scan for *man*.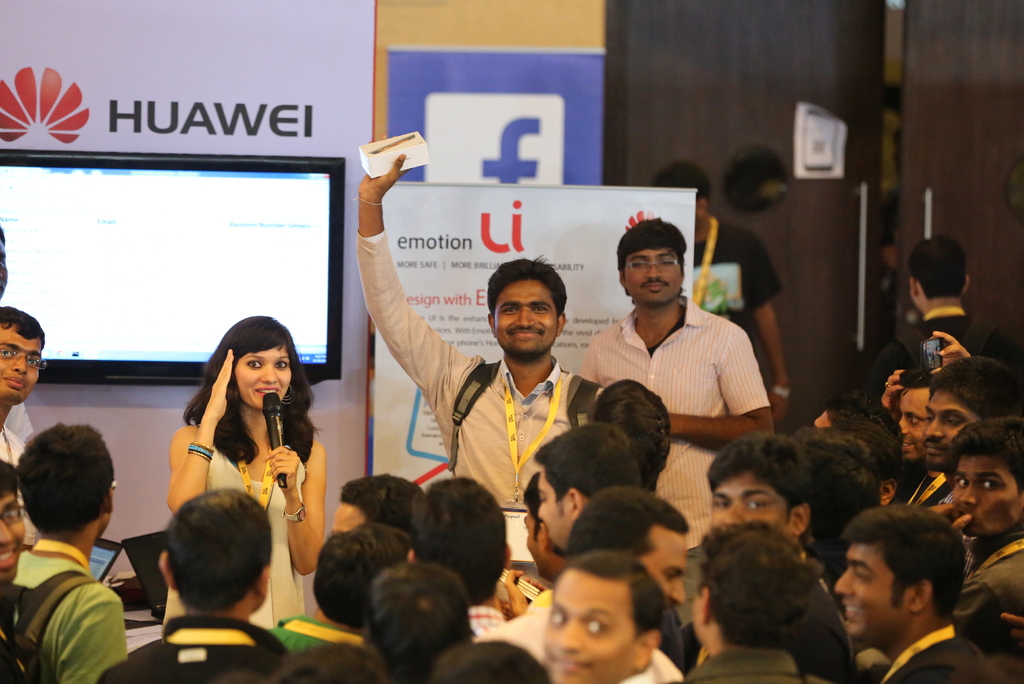
Scan result: (569,217,775,553).
